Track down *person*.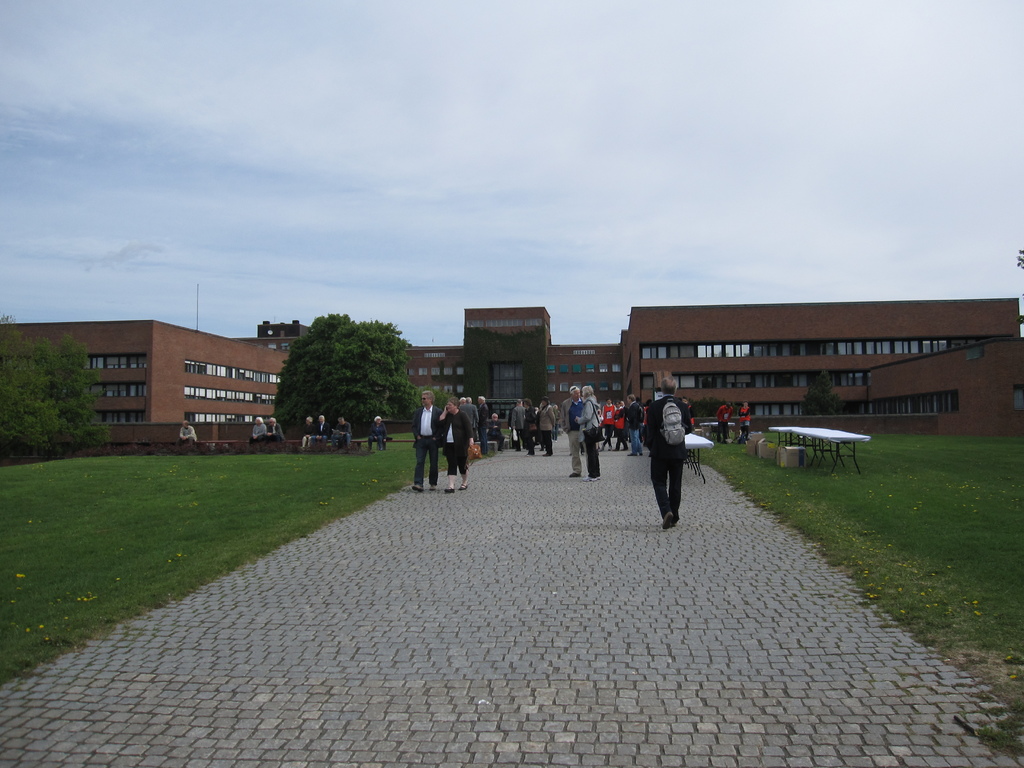
Tracked to locate(508, 398, 530, 451).
